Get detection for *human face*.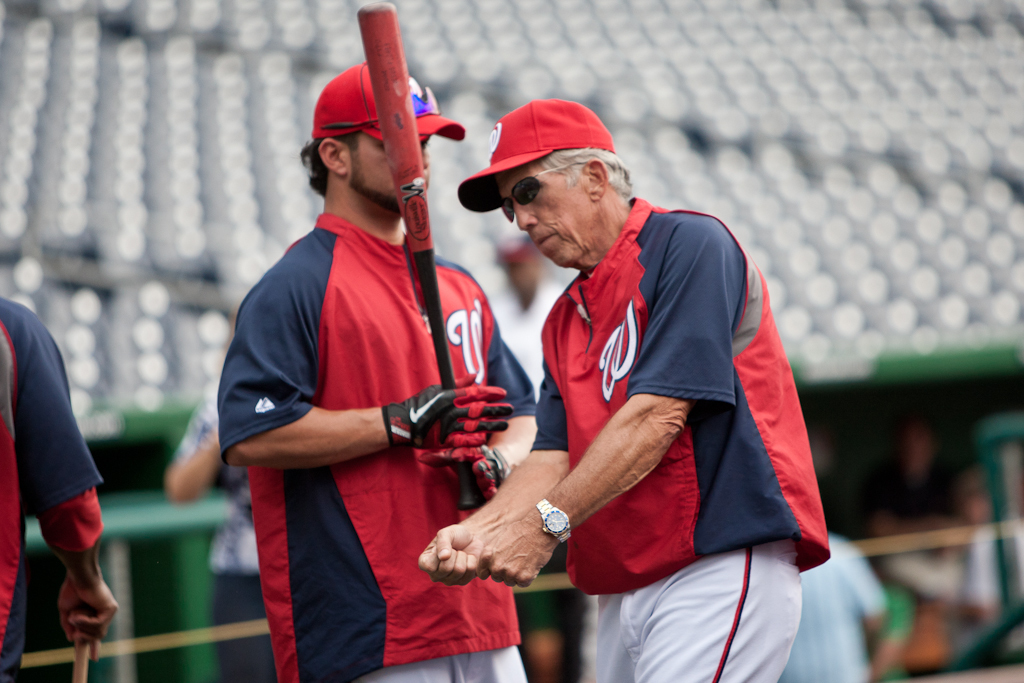
Detection: detection(496, 163, 596, 266).
